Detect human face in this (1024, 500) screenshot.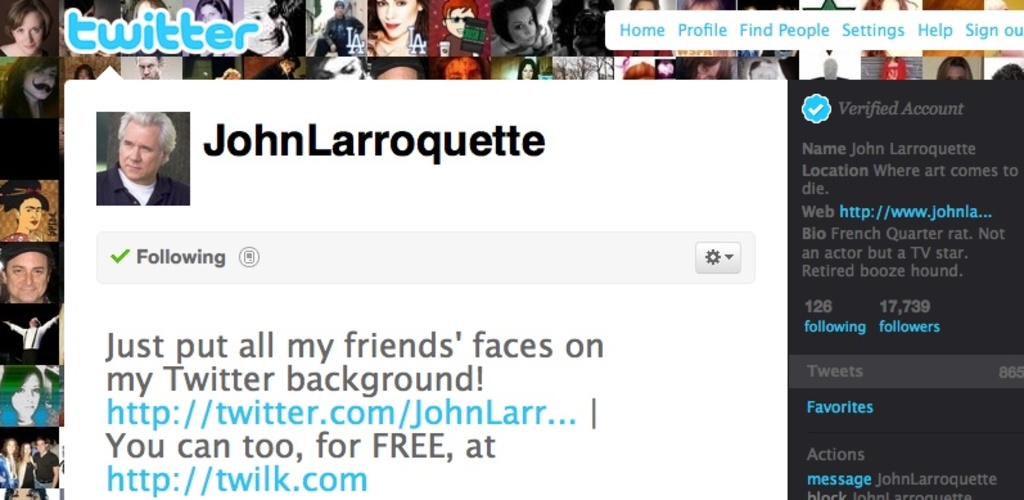
Detection: left=17, top=440, right=31, bottom=459.
